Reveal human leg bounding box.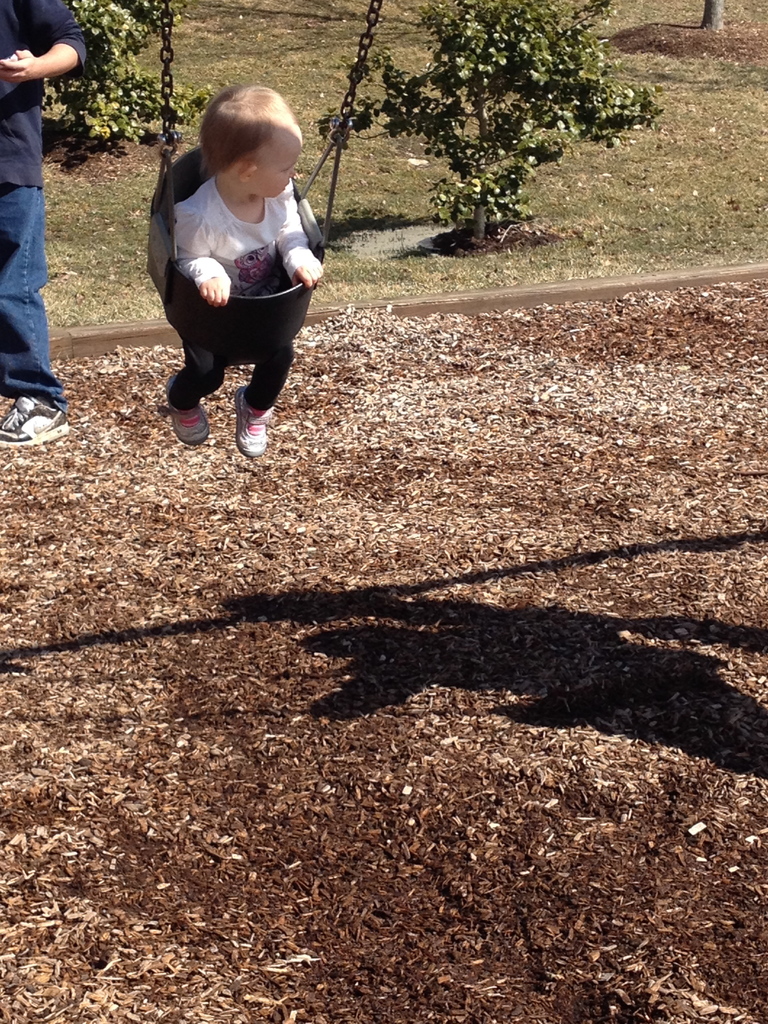
Revealed: <bbox>166, 346, 229, 435</bbox>.
